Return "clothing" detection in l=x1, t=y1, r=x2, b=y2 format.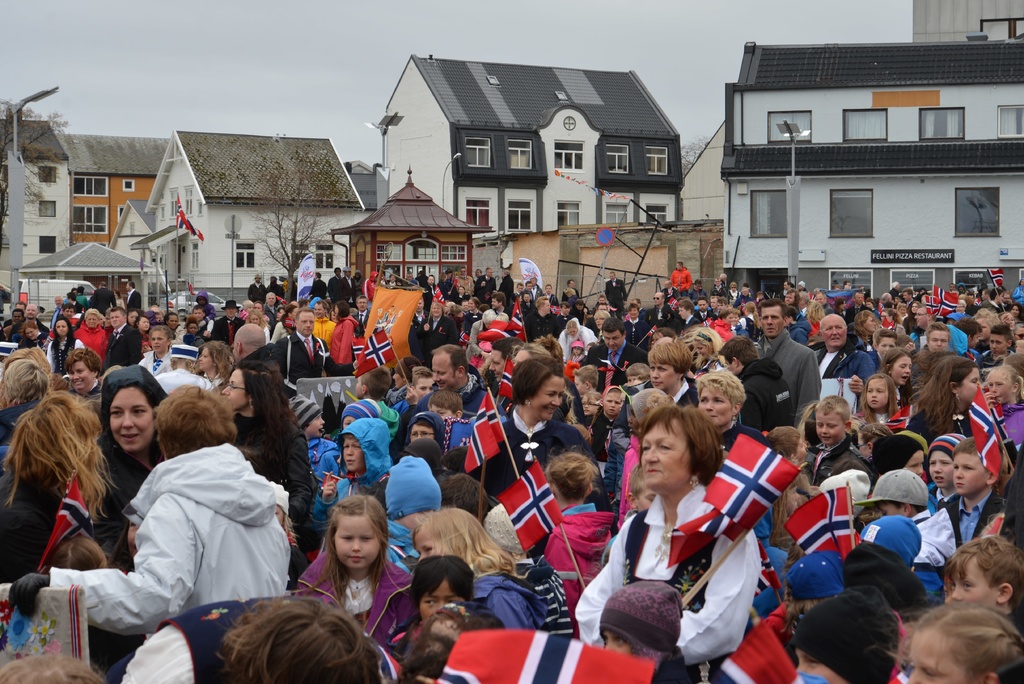
l=308, t=278, r=320, b=297.
